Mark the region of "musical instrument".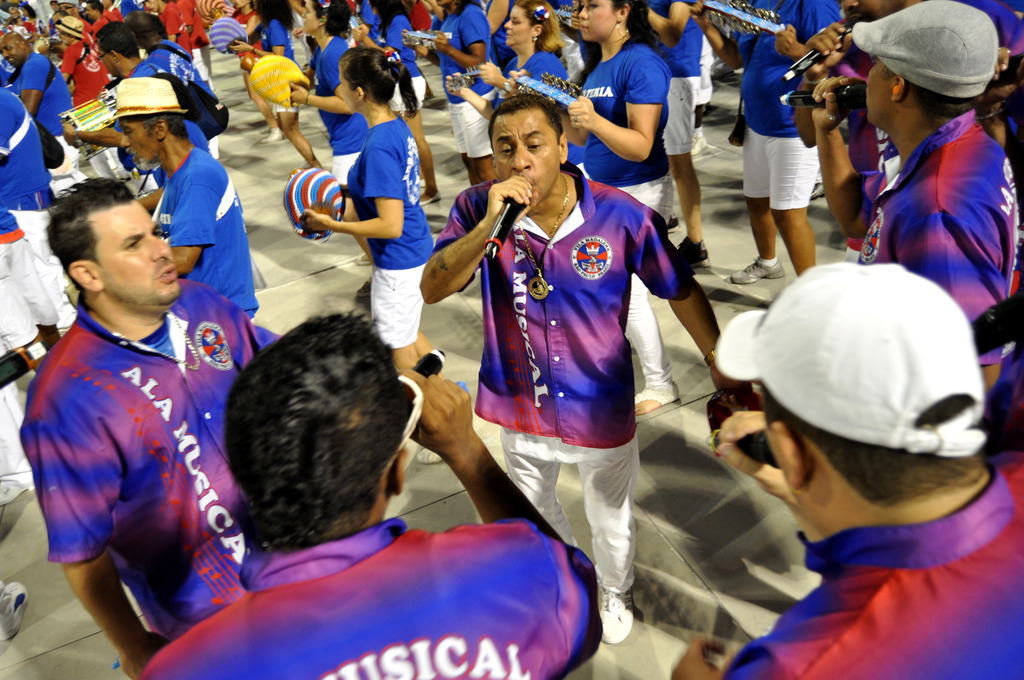
Region: [x1=56, y1=100, x2=121, y2=161].
